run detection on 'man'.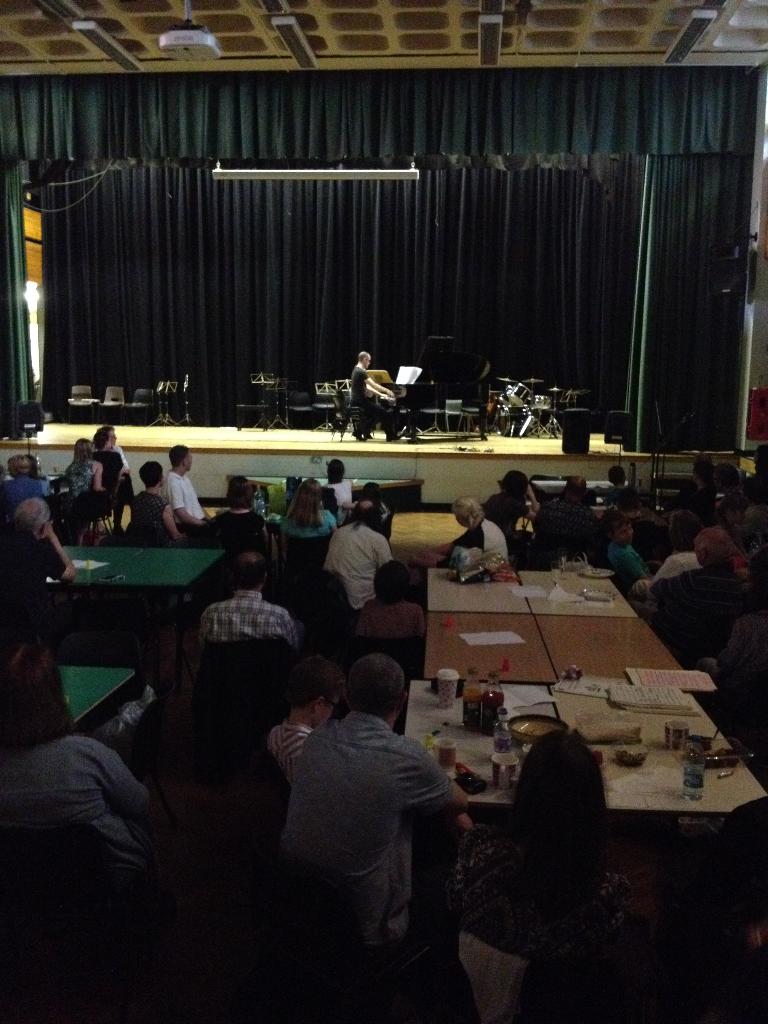
Result: box=[157, 436, 217, 532].
